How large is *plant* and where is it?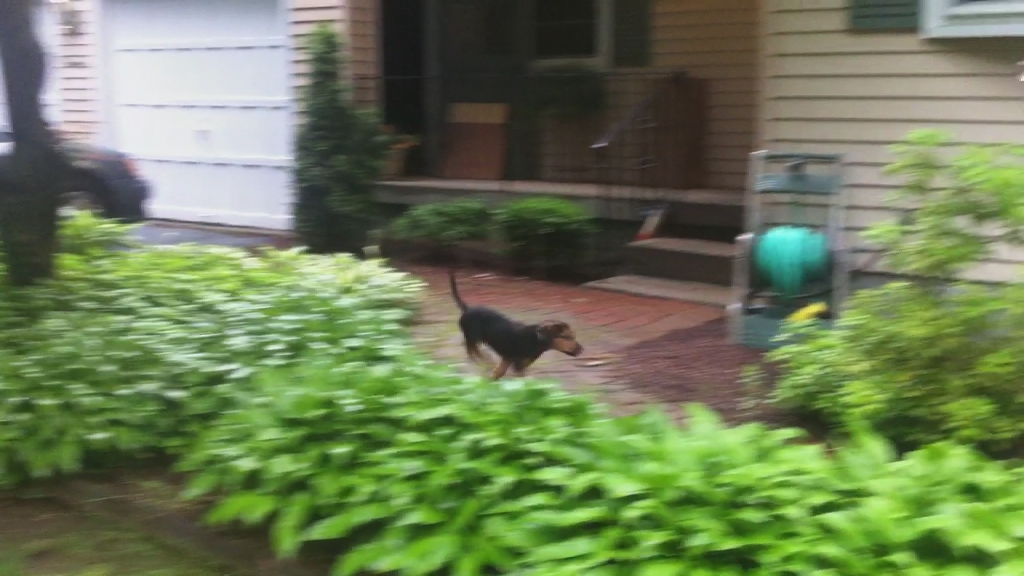
Bounding box: (x1=756, y1=127, x2=1023, y2=450).
